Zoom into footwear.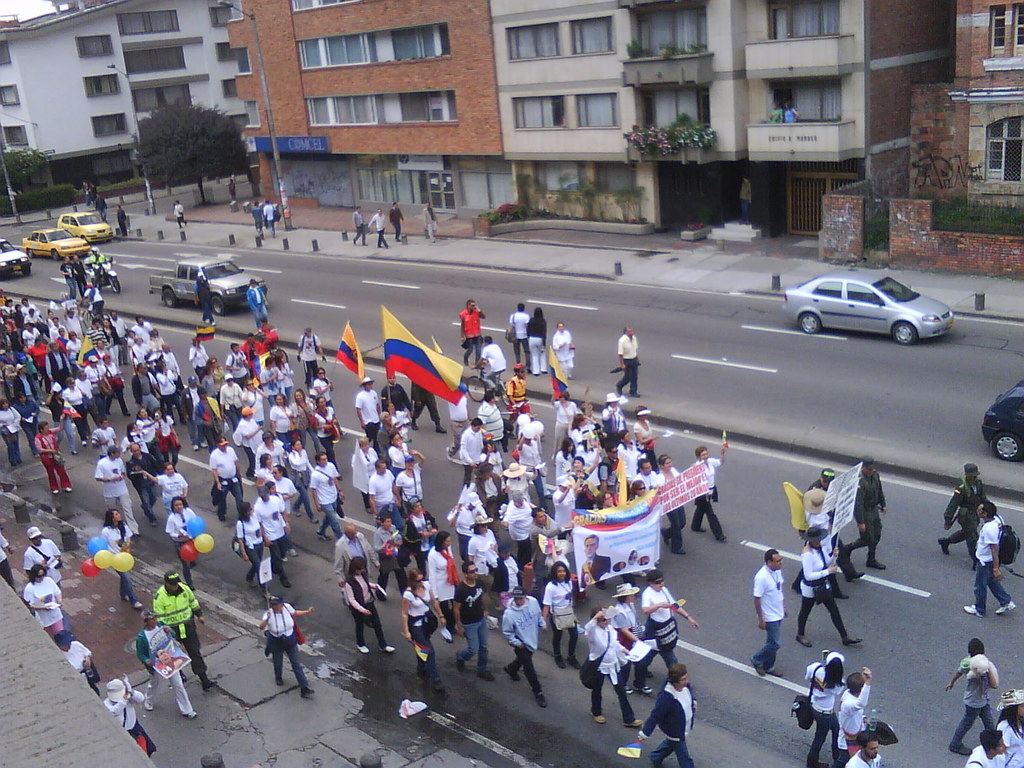
Zoom target: (left=847, top=637, right=863, bottom=648).
